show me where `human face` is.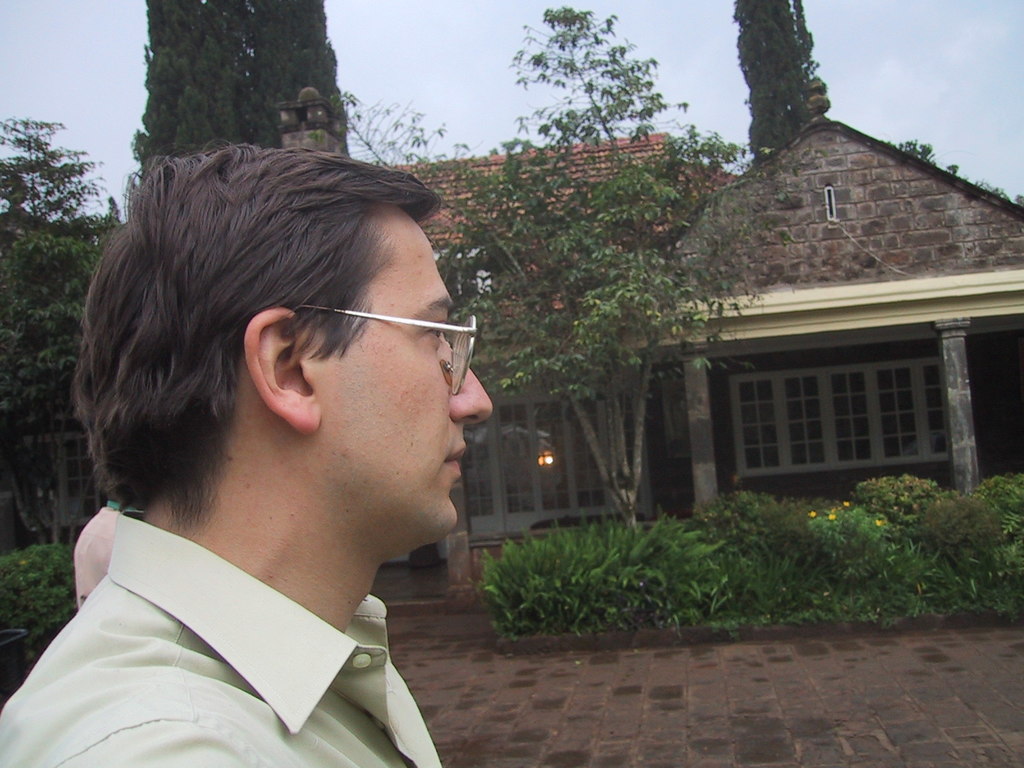
`human face` is at (315,214,493,542).
